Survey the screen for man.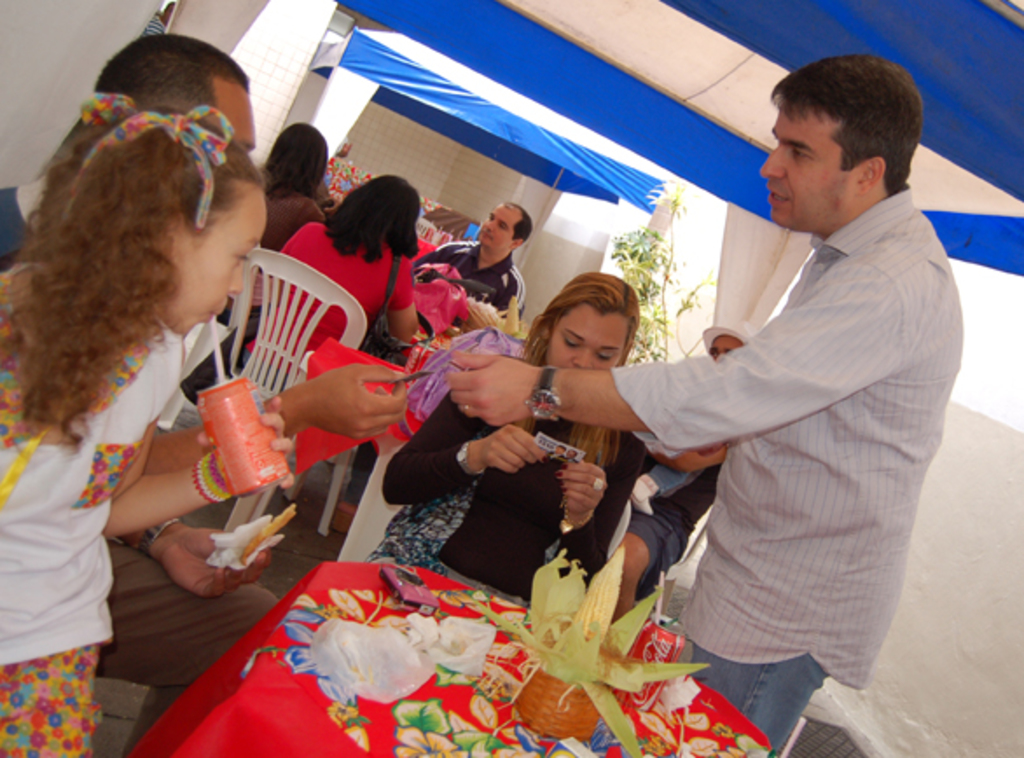
Survey found: pyautogui.locateOnScreen(440, 49, 966, 756).
